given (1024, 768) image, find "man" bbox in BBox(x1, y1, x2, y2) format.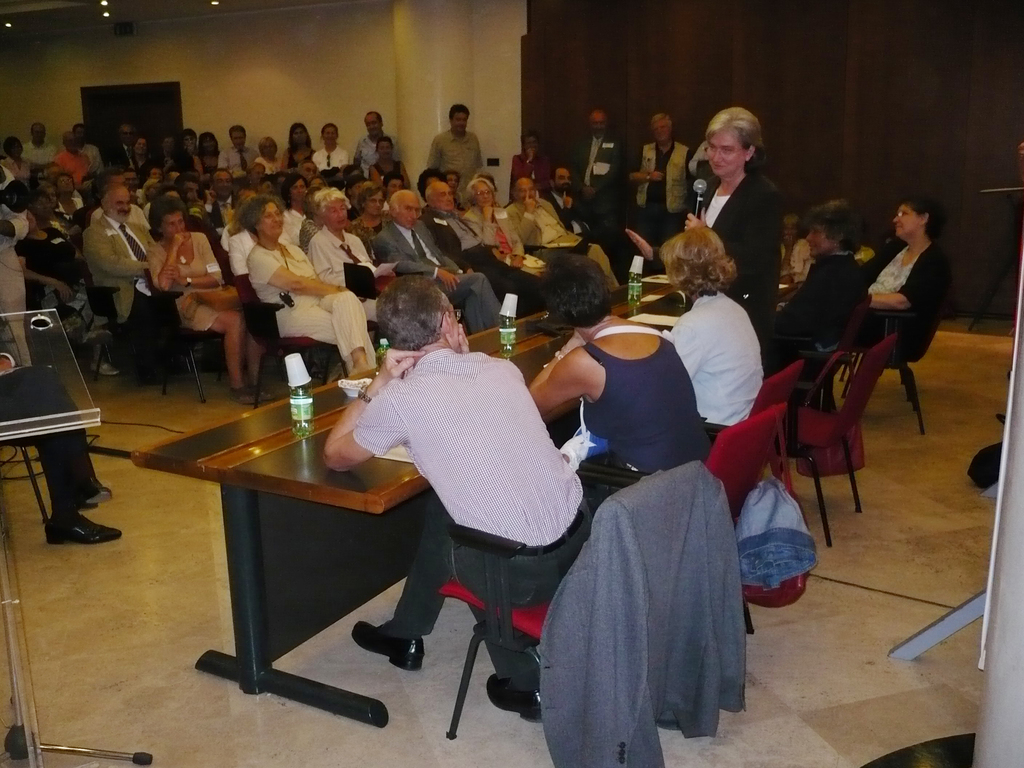
BBox(314, 270, 602, 730).
